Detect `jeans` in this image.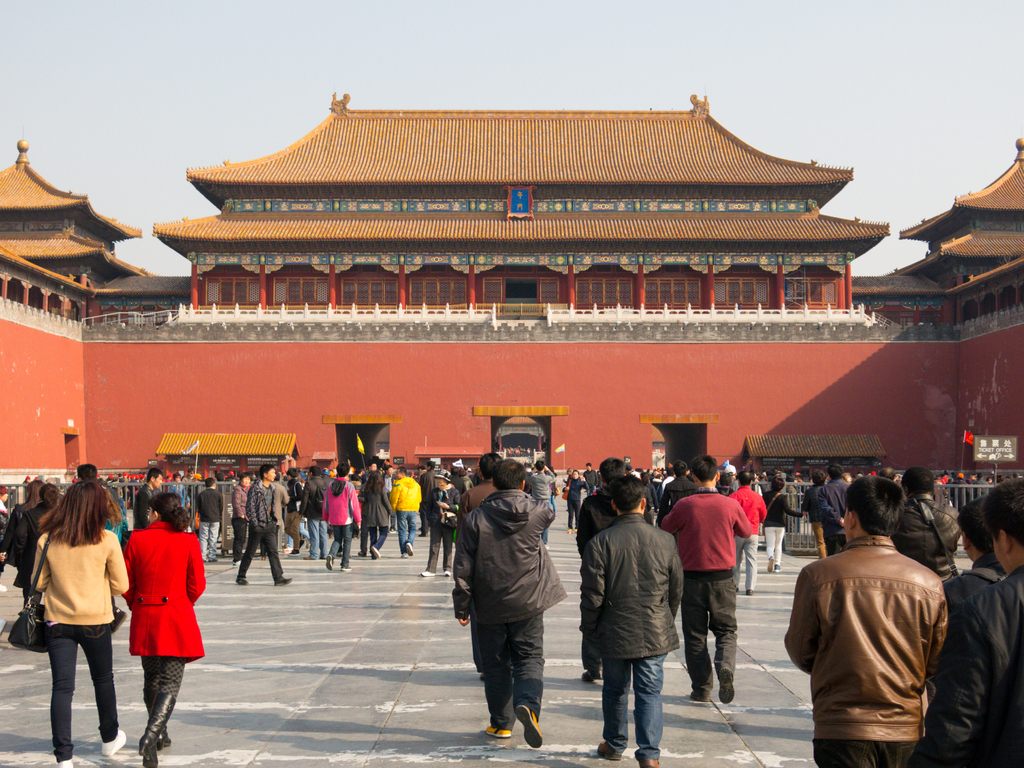
Detection: [x1=394, y1=514, x2=420, y2=548].
